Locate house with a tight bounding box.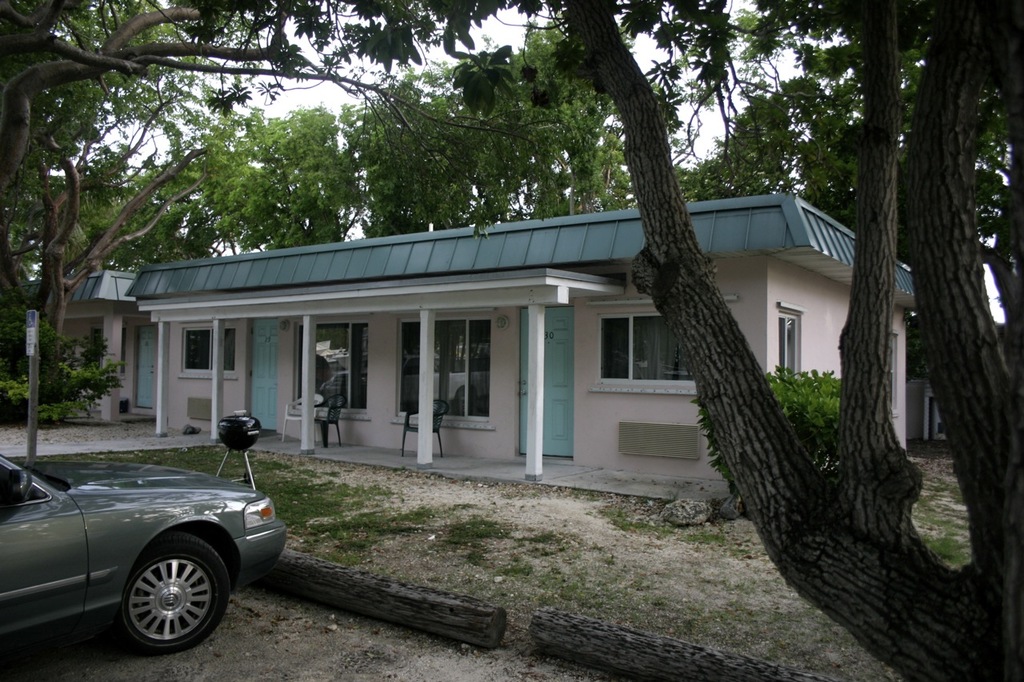
[left=48, top=186, right=920, bottom=485].
